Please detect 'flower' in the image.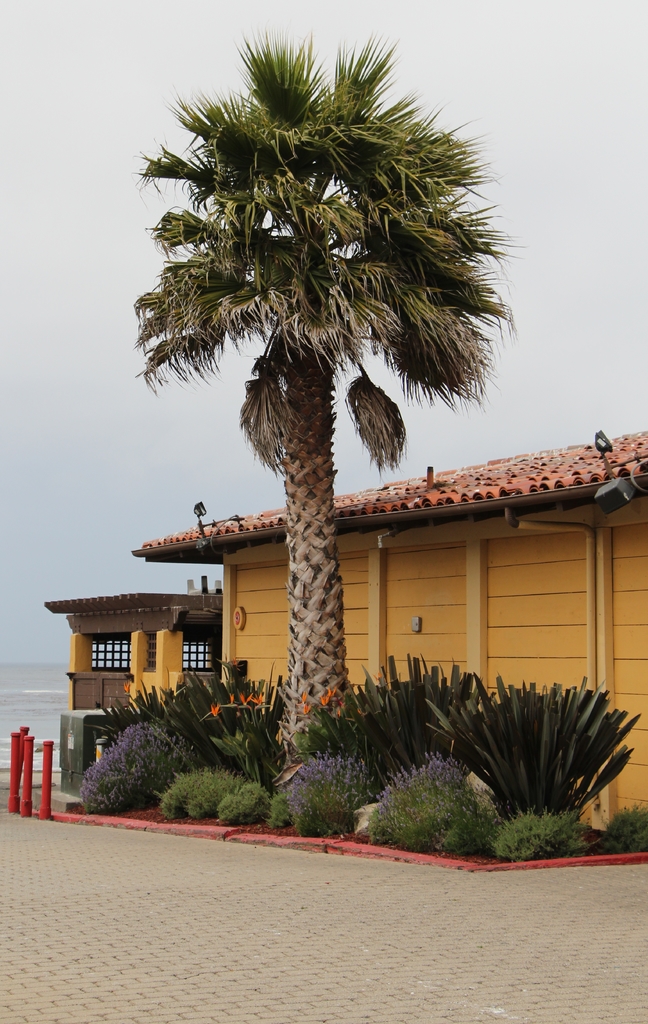
(x1=336, y1=696, x2=344, y2=708).
